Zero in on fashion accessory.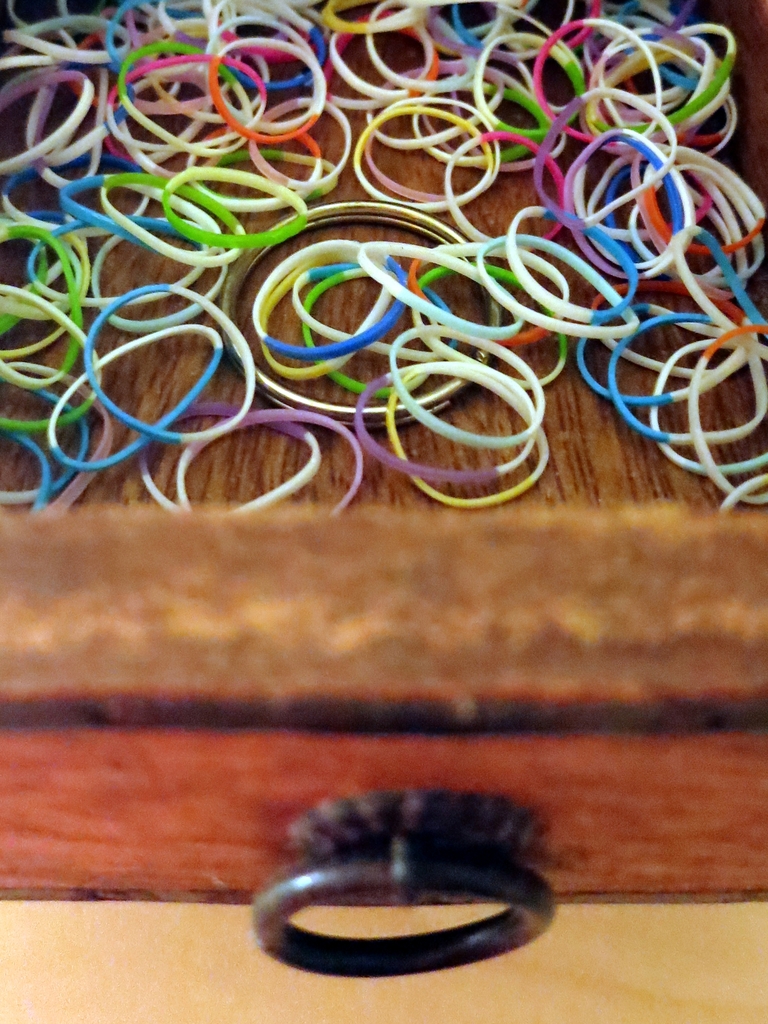
Zeroed in: {"left": 241, "top": 778, "right": 553, "bottom": 977}.
